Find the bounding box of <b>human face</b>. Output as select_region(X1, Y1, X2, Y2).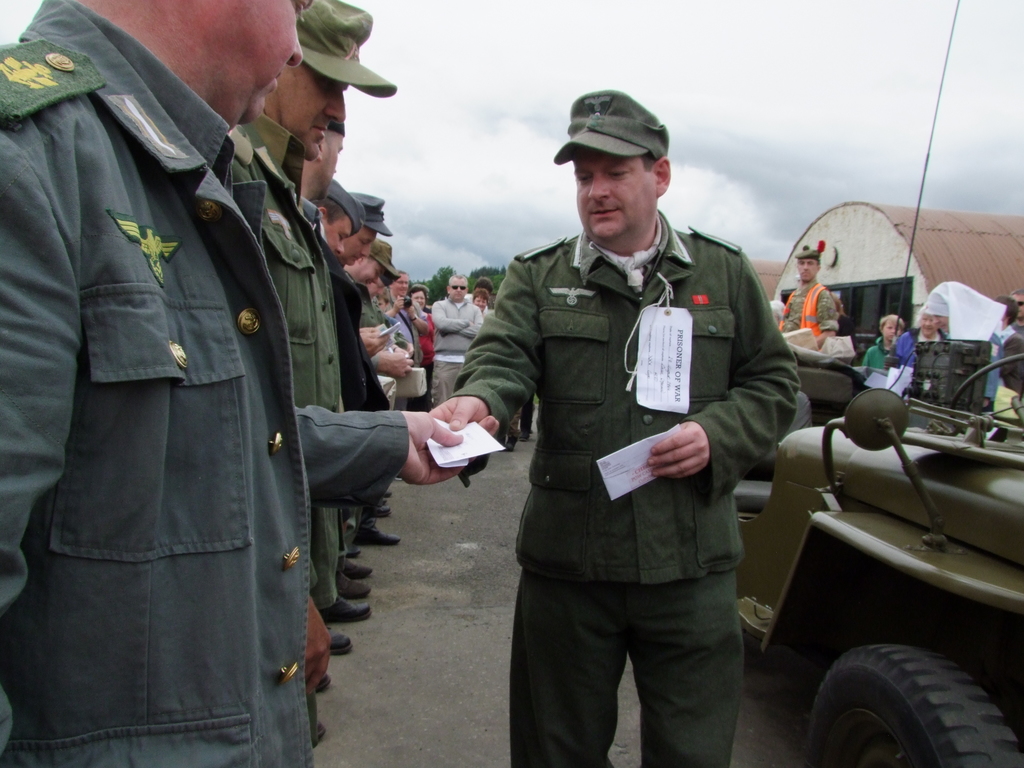
select_region(449, 281, 468, 303).
